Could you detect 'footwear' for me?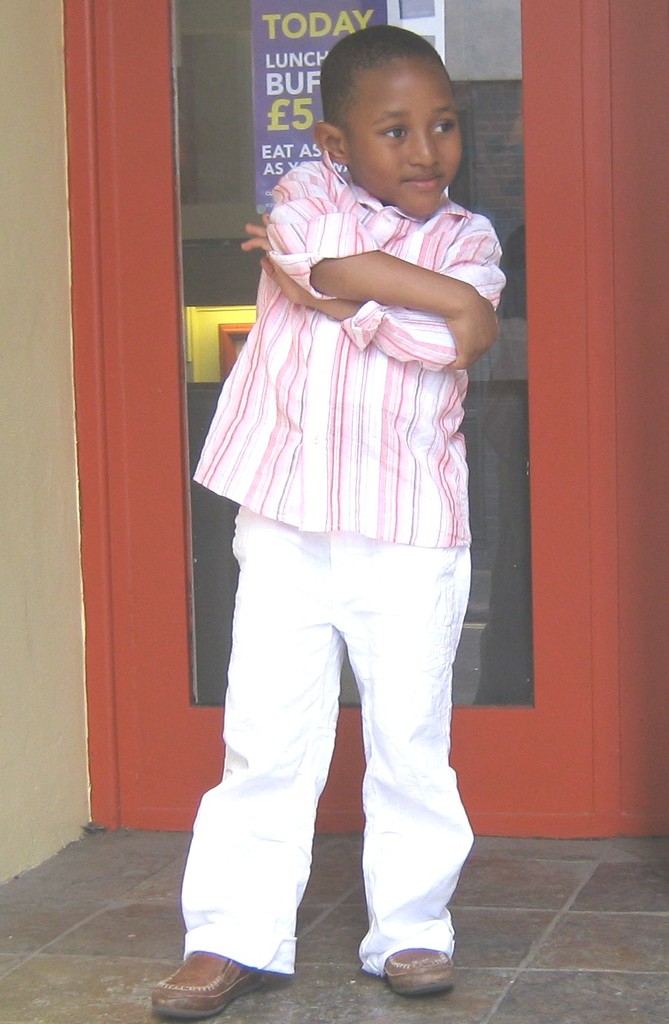
Detection result: box(363, 938, 460, 998).
